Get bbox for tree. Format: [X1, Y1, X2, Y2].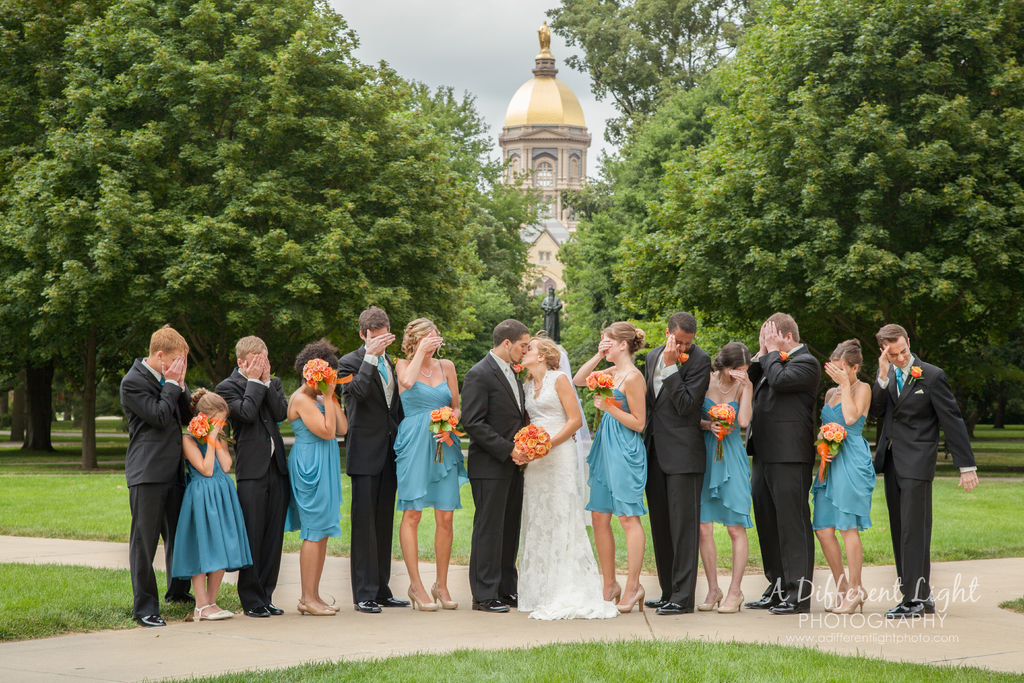
[540, 154, 666, 476].
